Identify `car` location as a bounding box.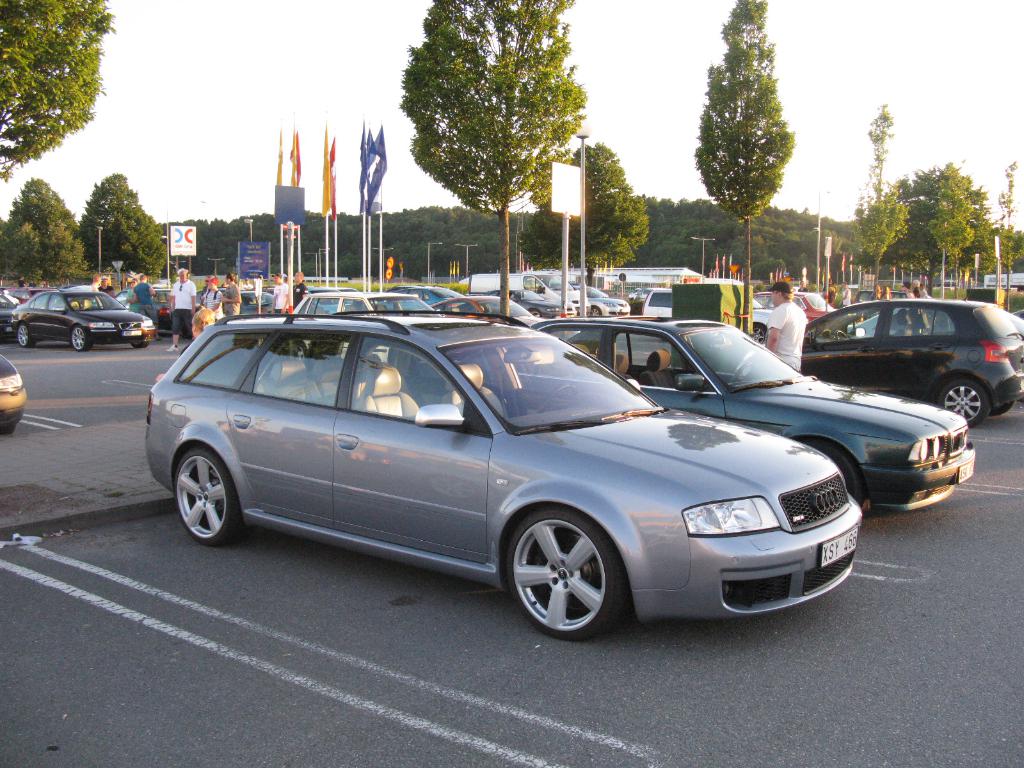
(x1=437, y1=300, x2=515, y2=318).
